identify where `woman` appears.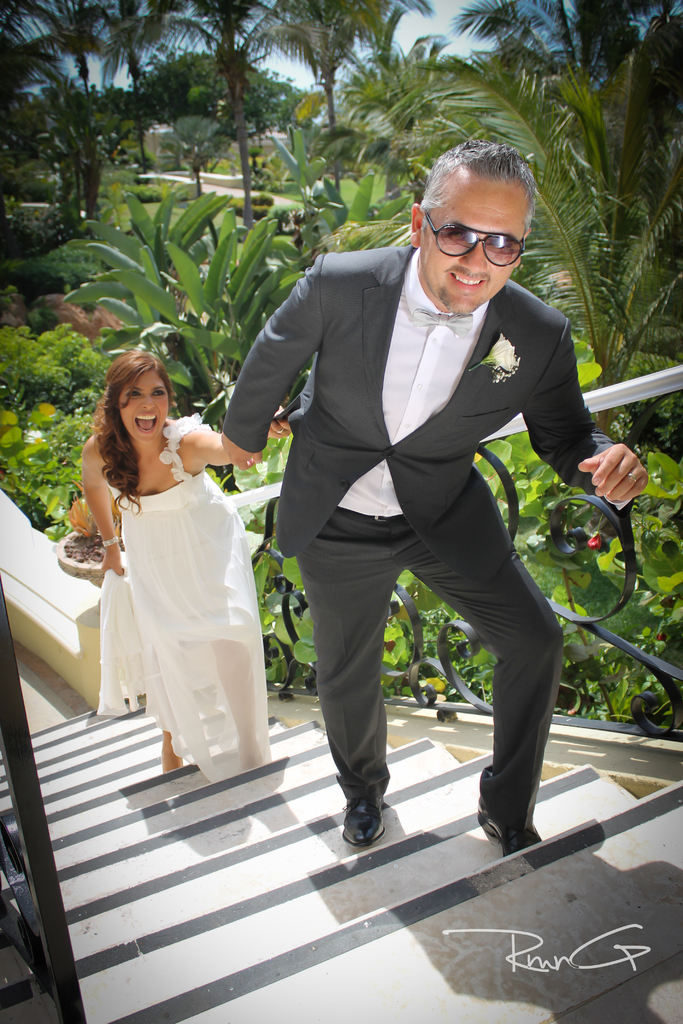
Appears at pyautogui.locateOnScreen(92, 349, 289, 785).
